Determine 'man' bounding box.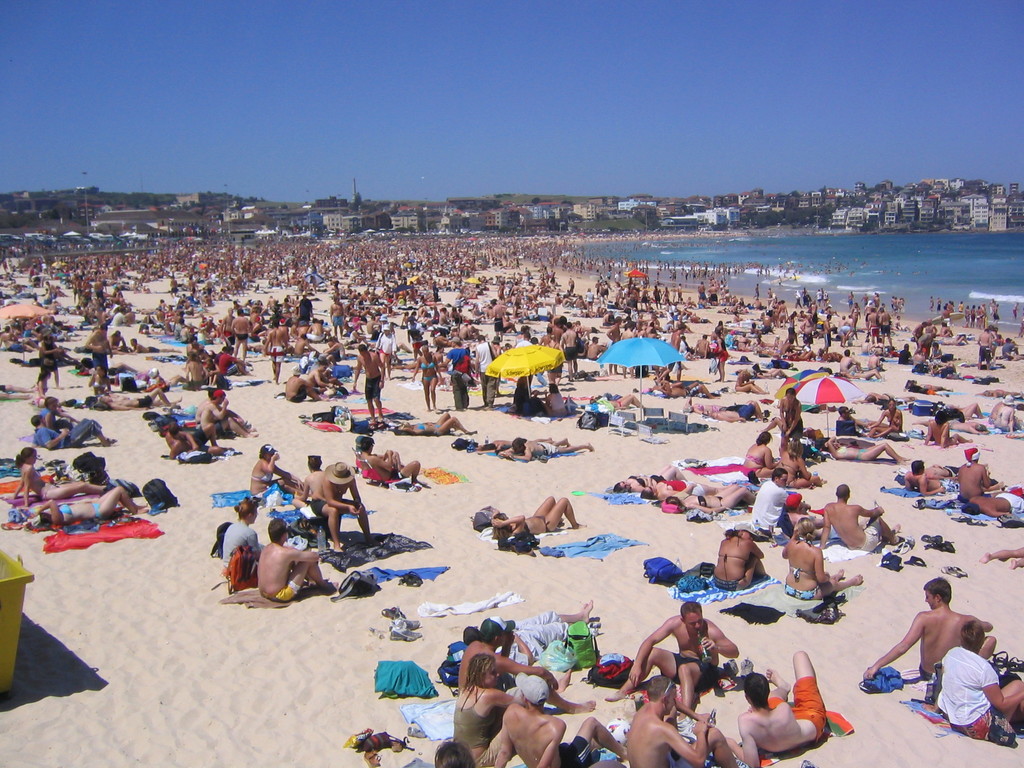
Determined: left=476, top=335, right=504, bottom=407.
